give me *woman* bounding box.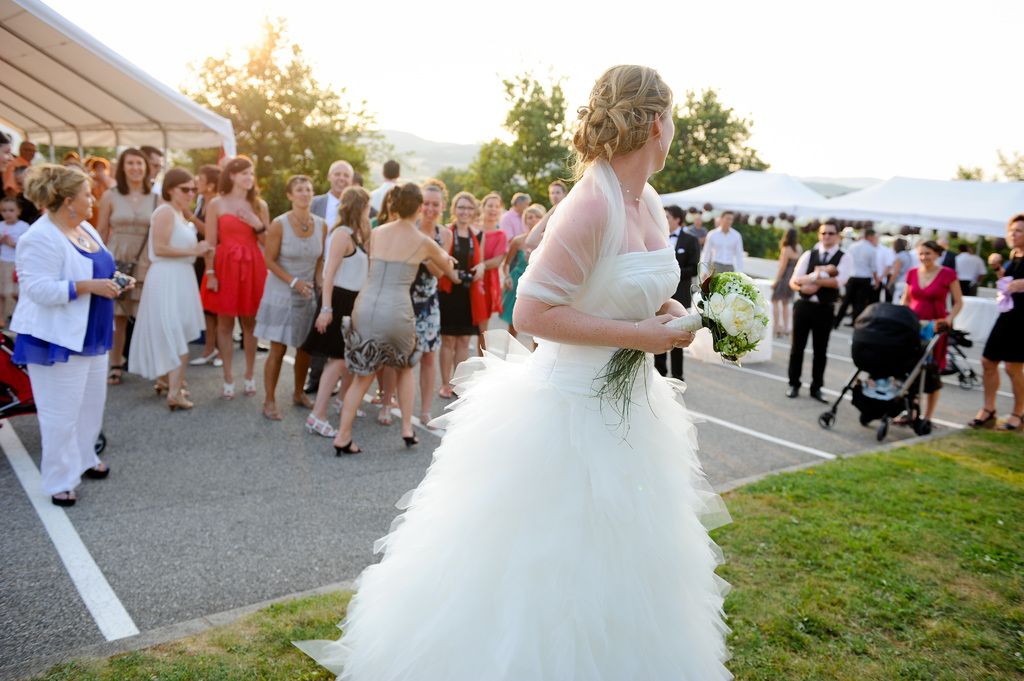
<region>769, 220, 803, 343</region>.
